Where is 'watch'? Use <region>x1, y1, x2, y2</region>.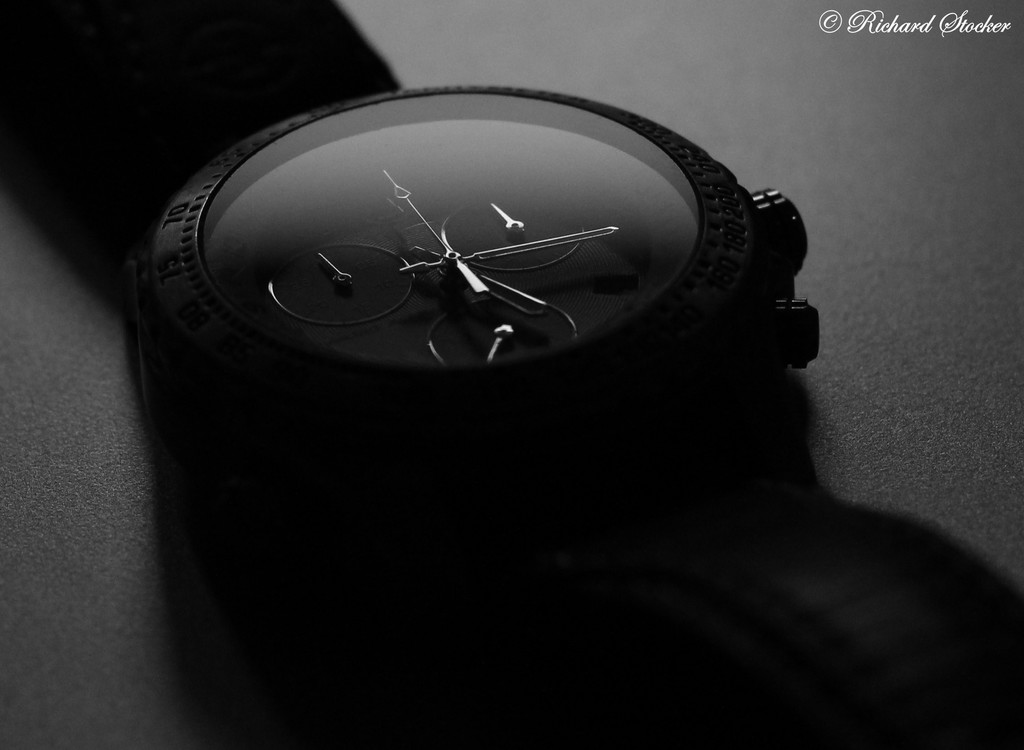
<region>0, 0, 1023, 749</region>.
